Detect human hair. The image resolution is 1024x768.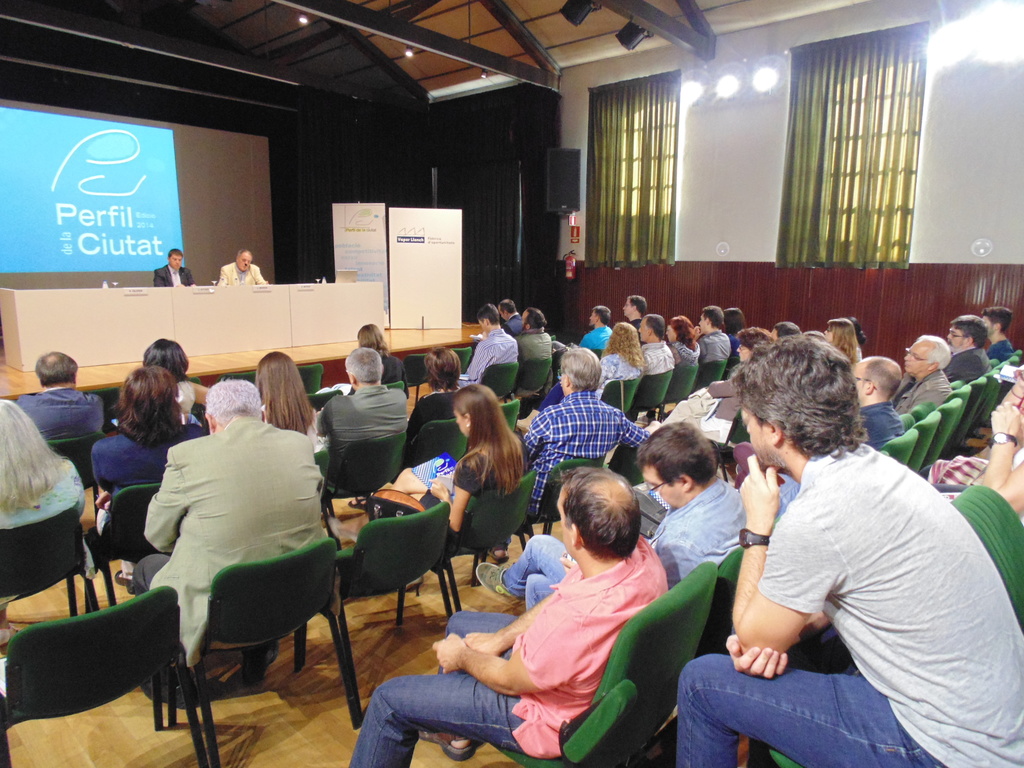
<bbox>636, 422, 718, 486</bbox>.
